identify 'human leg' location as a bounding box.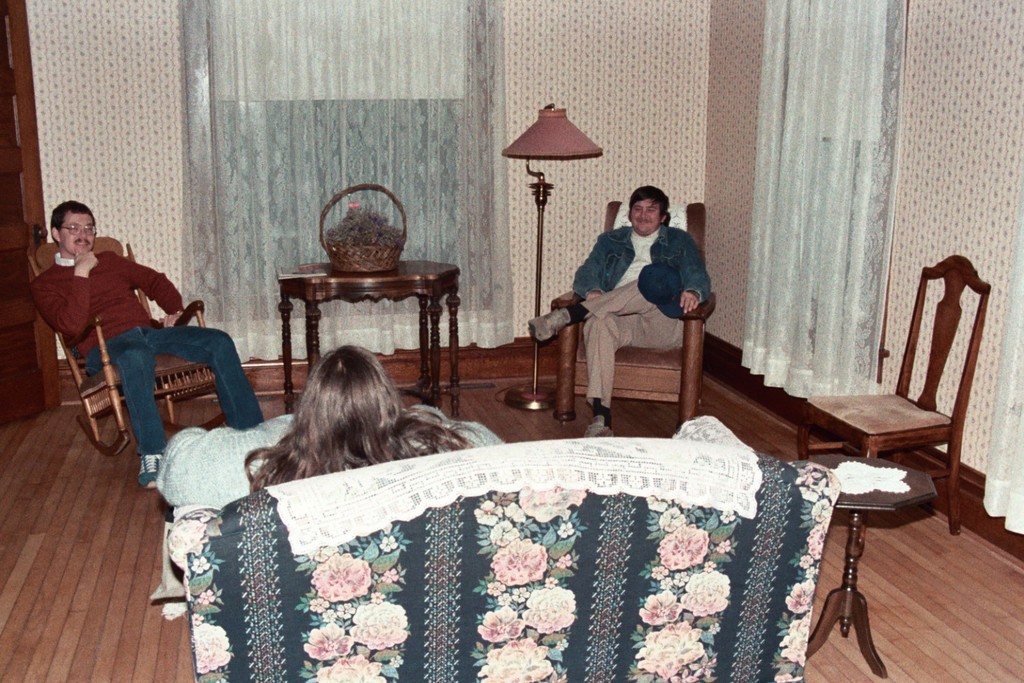
[85, 335, 167, 486].
